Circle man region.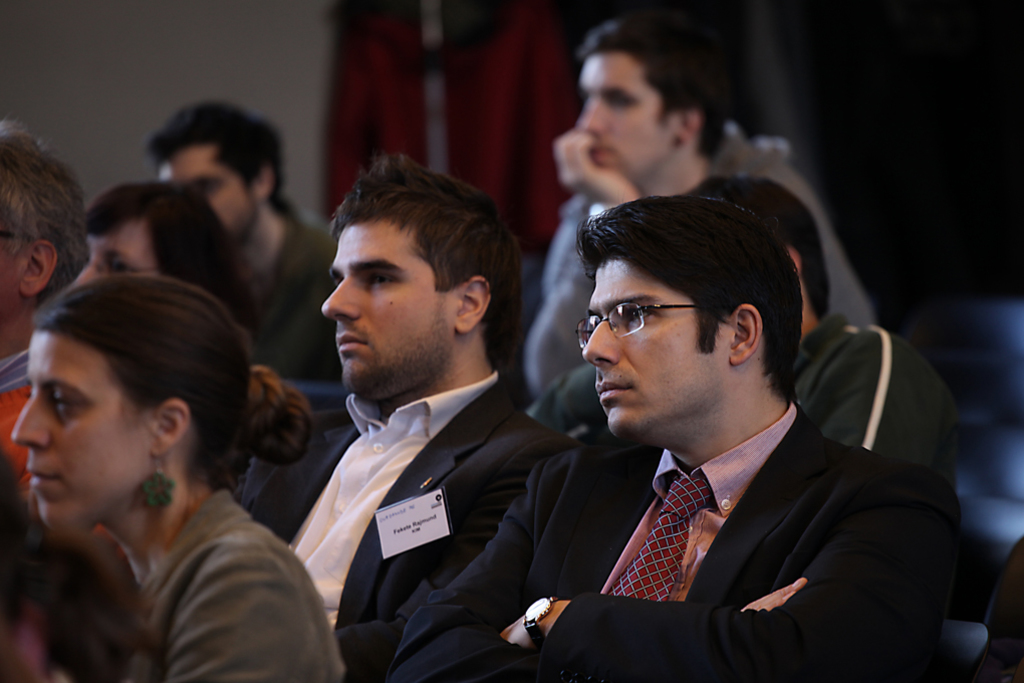
Region: 146 100 339 391.
